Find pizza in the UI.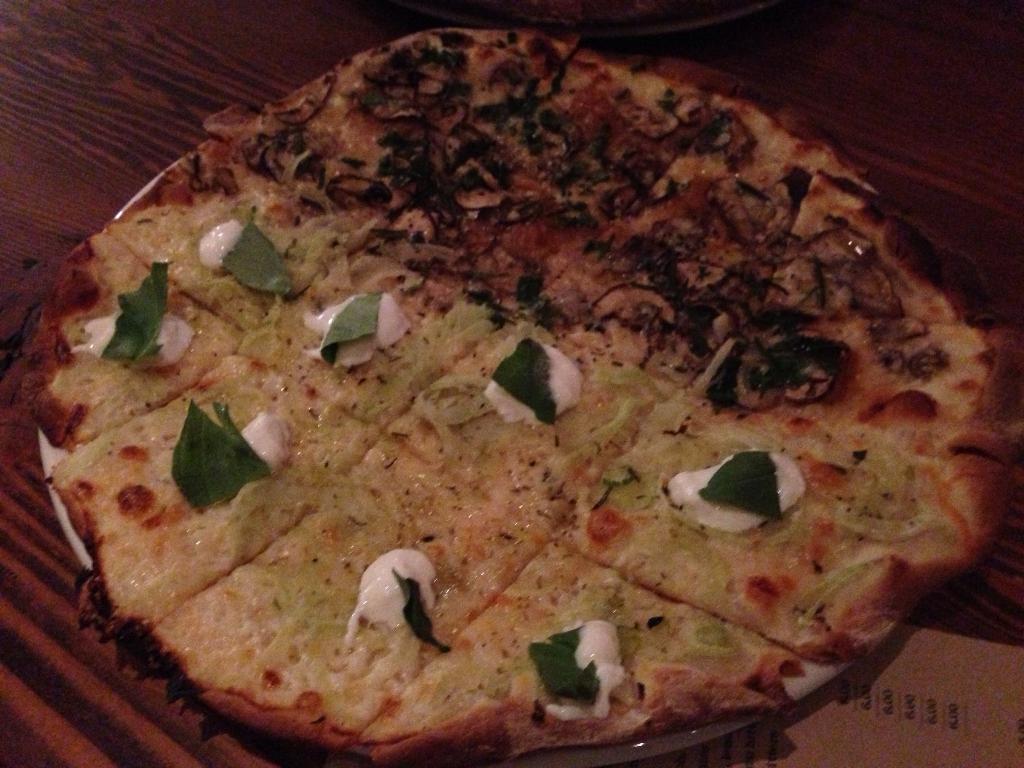
UI element at pyautogui.locateOnScreen(17, 46, 1019, 767).
